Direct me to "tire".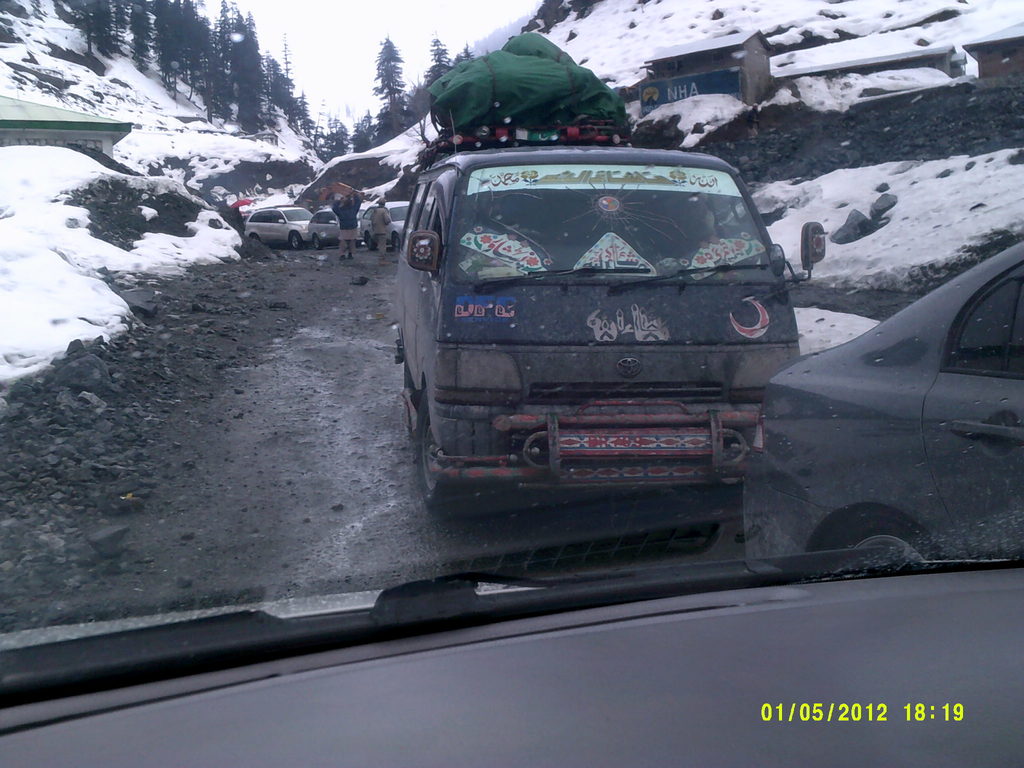
Direction: bbox(367, 233, 380, 252).
